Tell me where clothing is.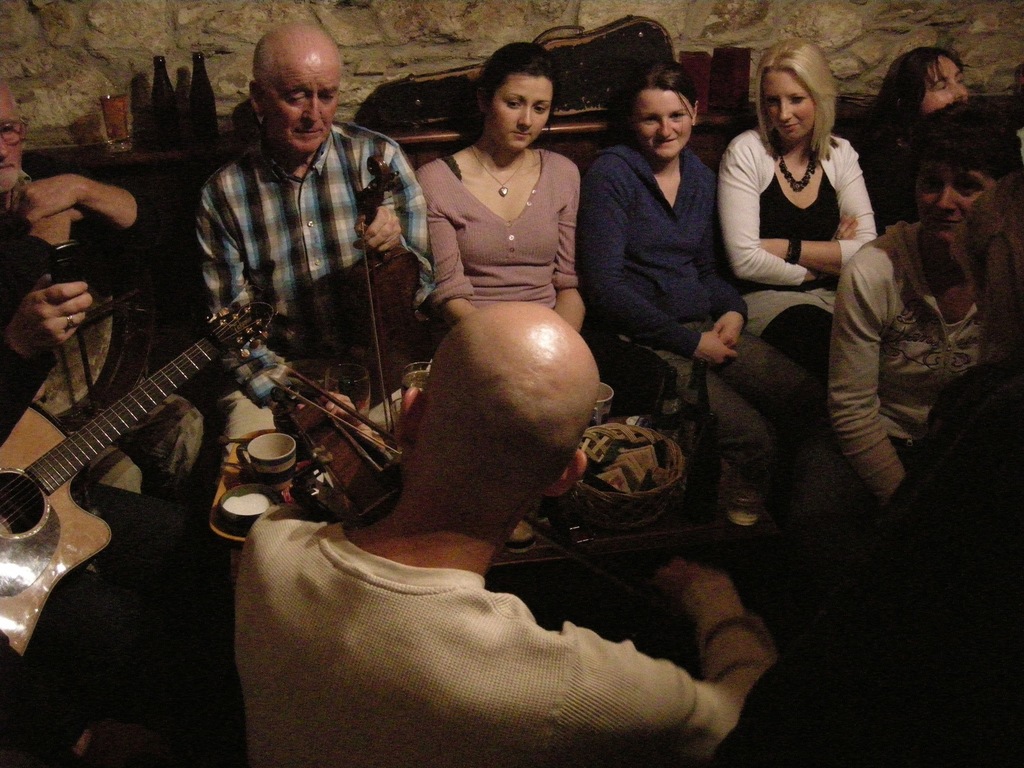
clothing is at 196 125 427 390.
